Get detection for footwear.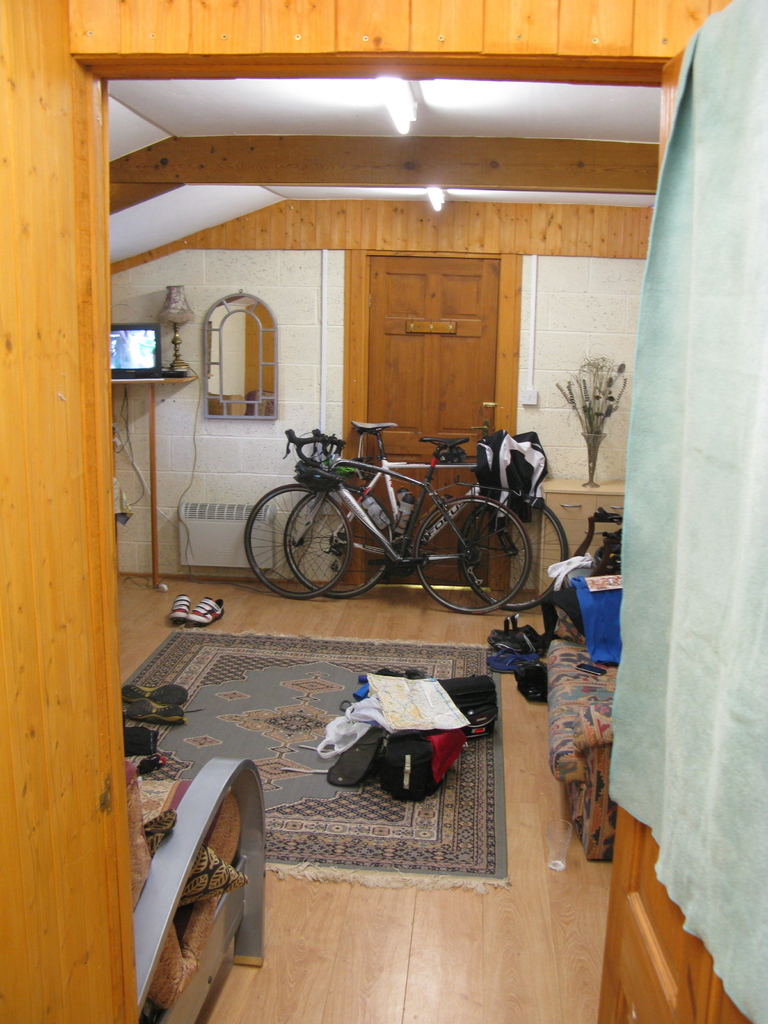
Detection: region(120, 683, 188, 707).
